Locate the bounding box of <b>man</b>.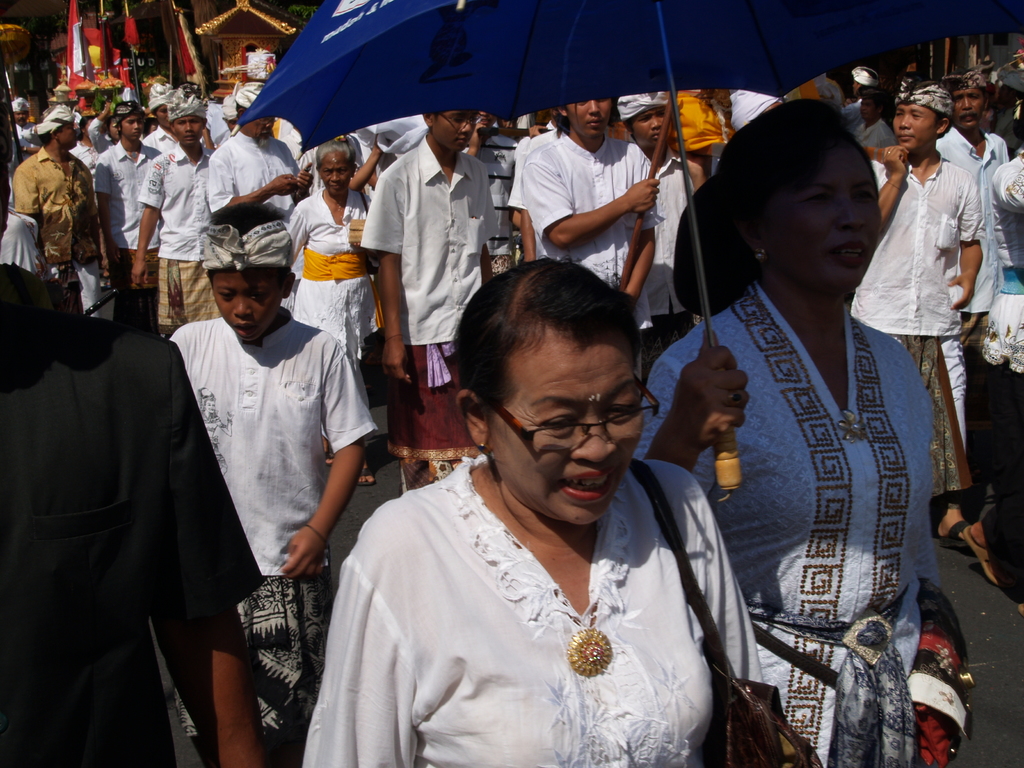
Bounding box: BBox(925, 77, 1011, 320).
